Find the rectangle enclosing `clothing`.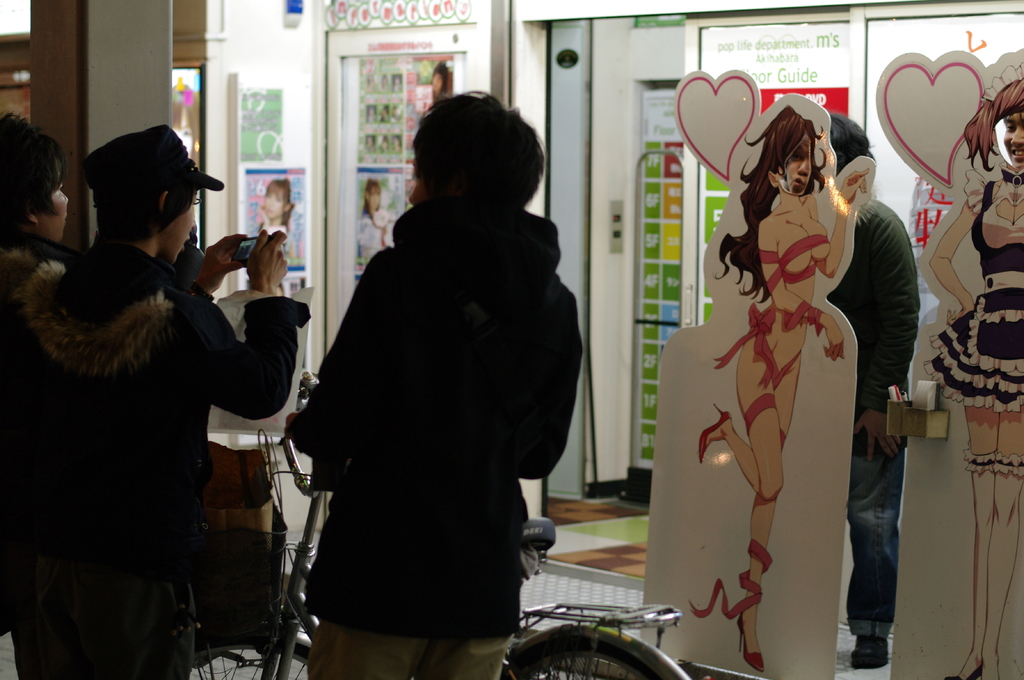
(x1=931, y1=178, x2=1023, y2=415).
